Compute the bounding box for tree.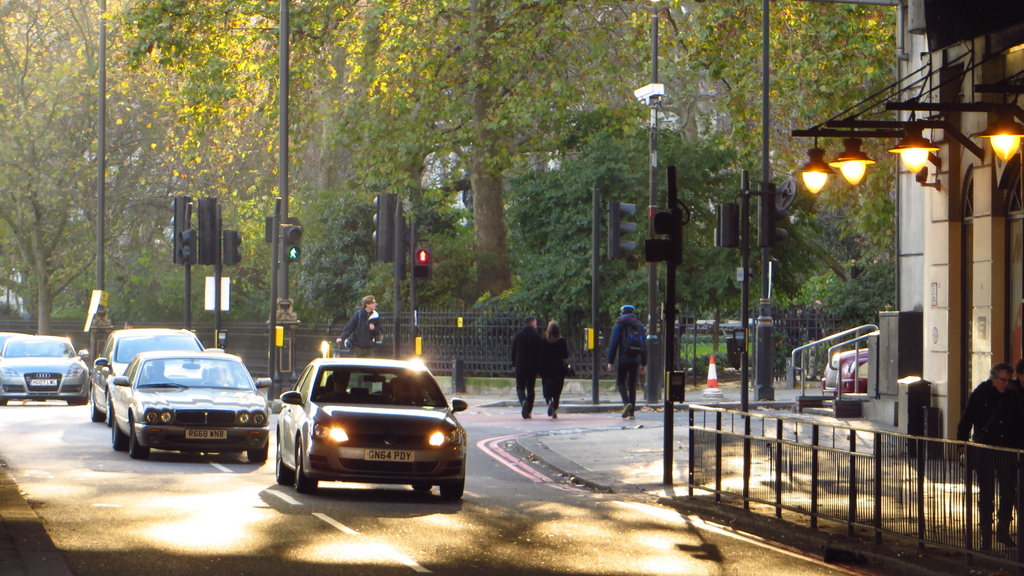
bbox(84, 0, 182, 305).
